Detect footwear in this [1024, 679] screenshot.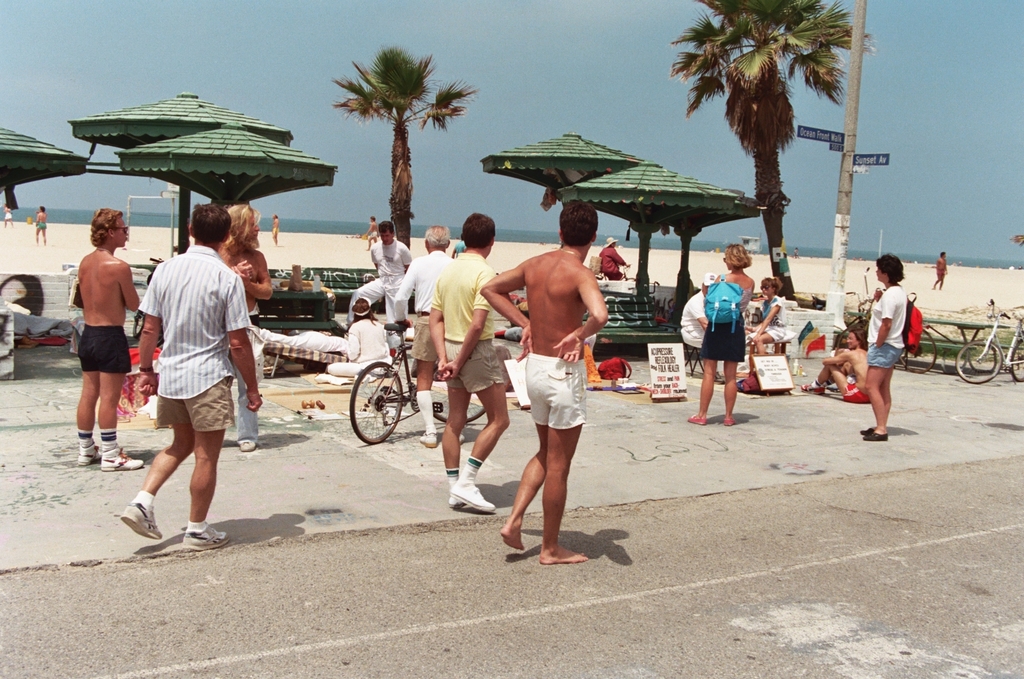
Detection: detection(802, 381, 816, 394).
